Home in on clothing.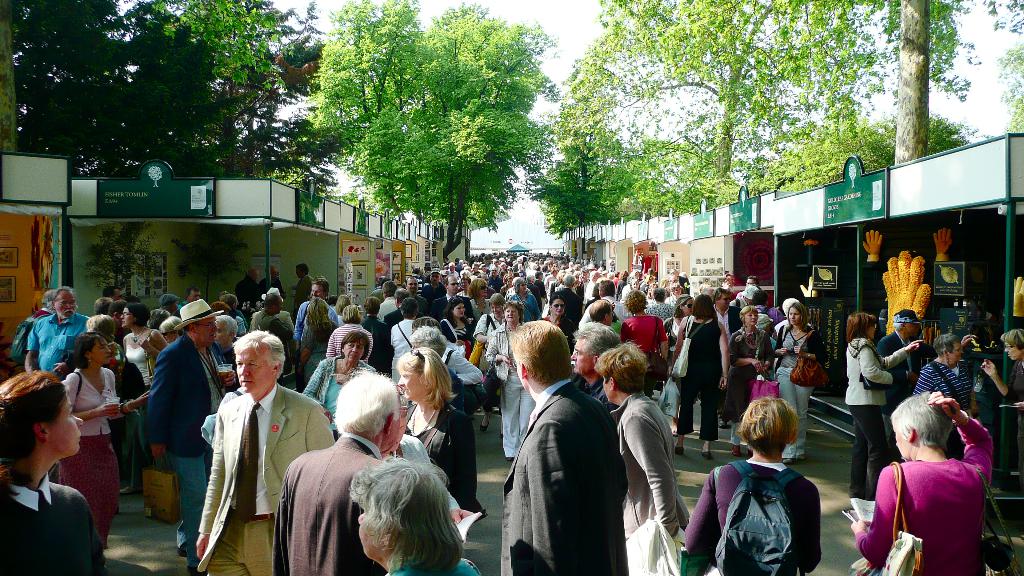
Homed in at left=685, top=459, right=822, bottom=575.
